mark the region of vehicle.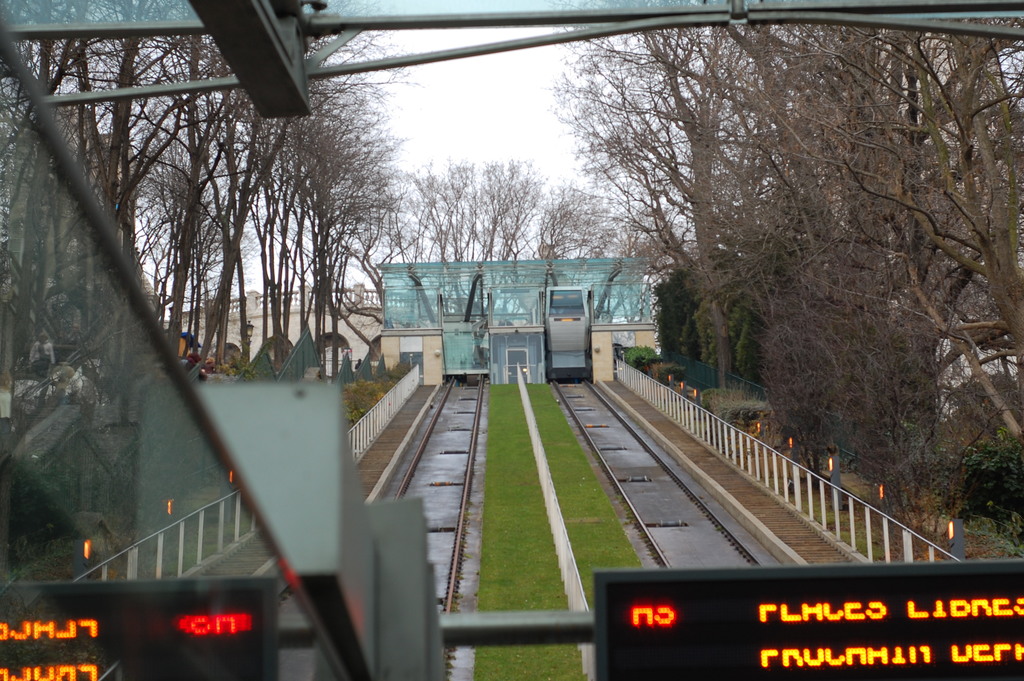
Region: bbox=[1, 0, 1023, 680].
